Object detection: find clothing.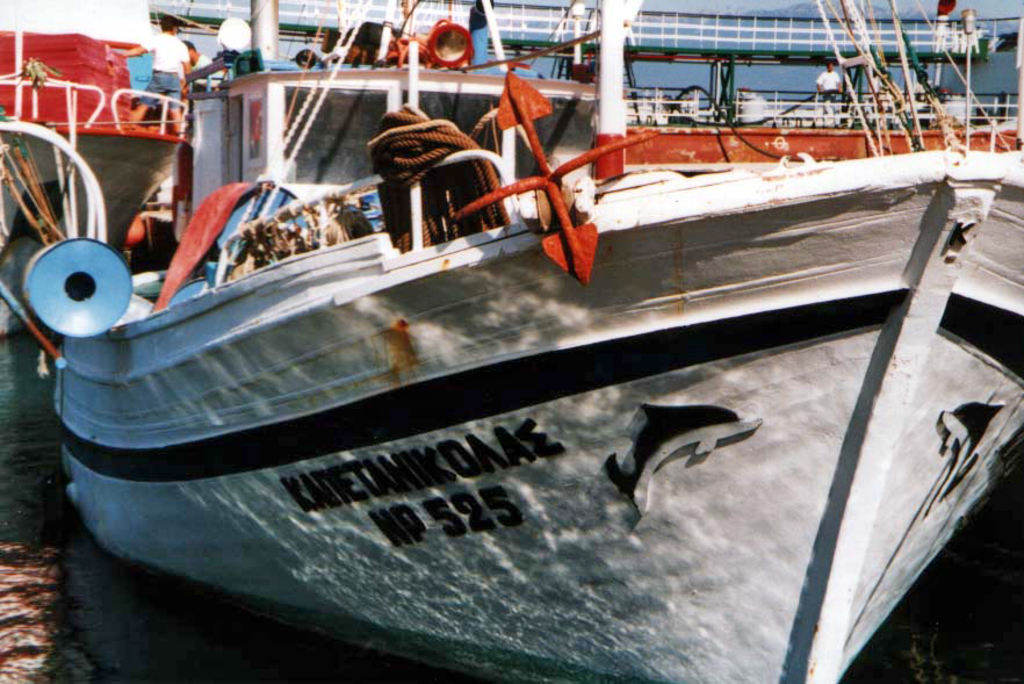
(815,72,841,117).
